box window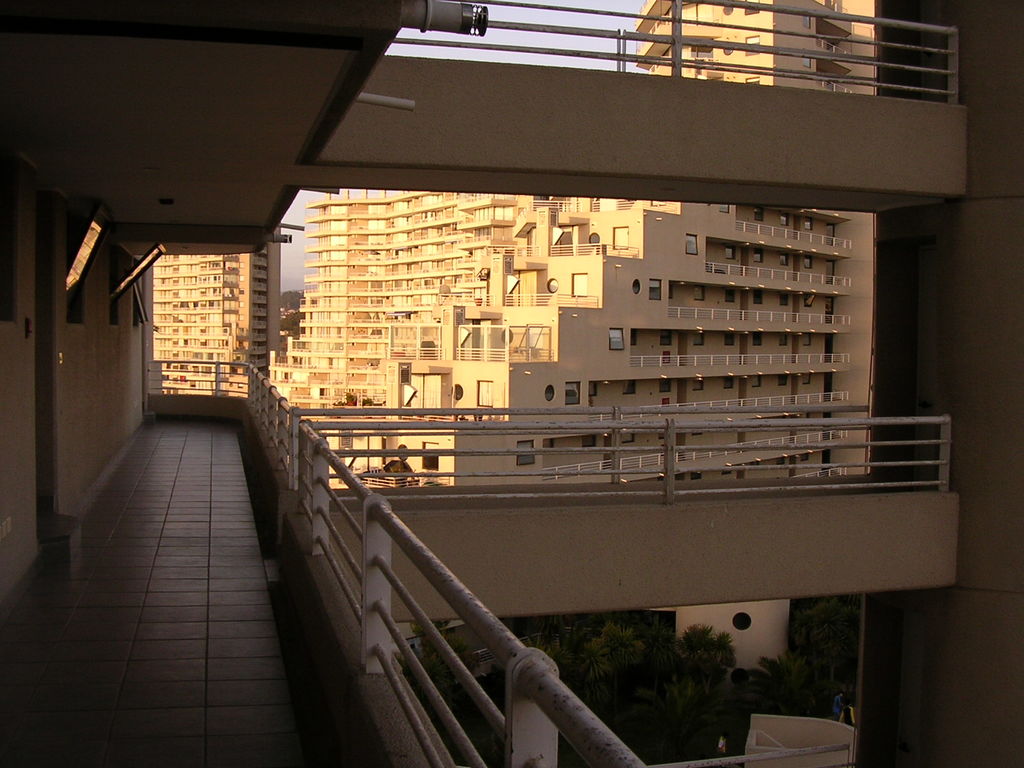
select_region(804, 335, 812, 346)
